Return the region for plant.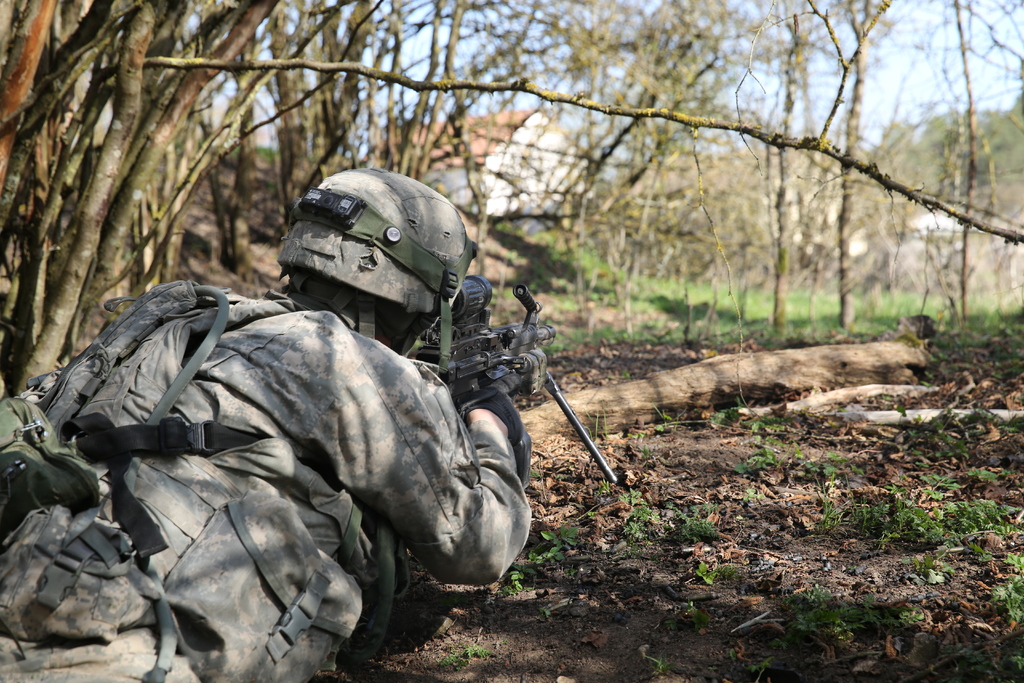
bbox(610, 483, 645, 504).
